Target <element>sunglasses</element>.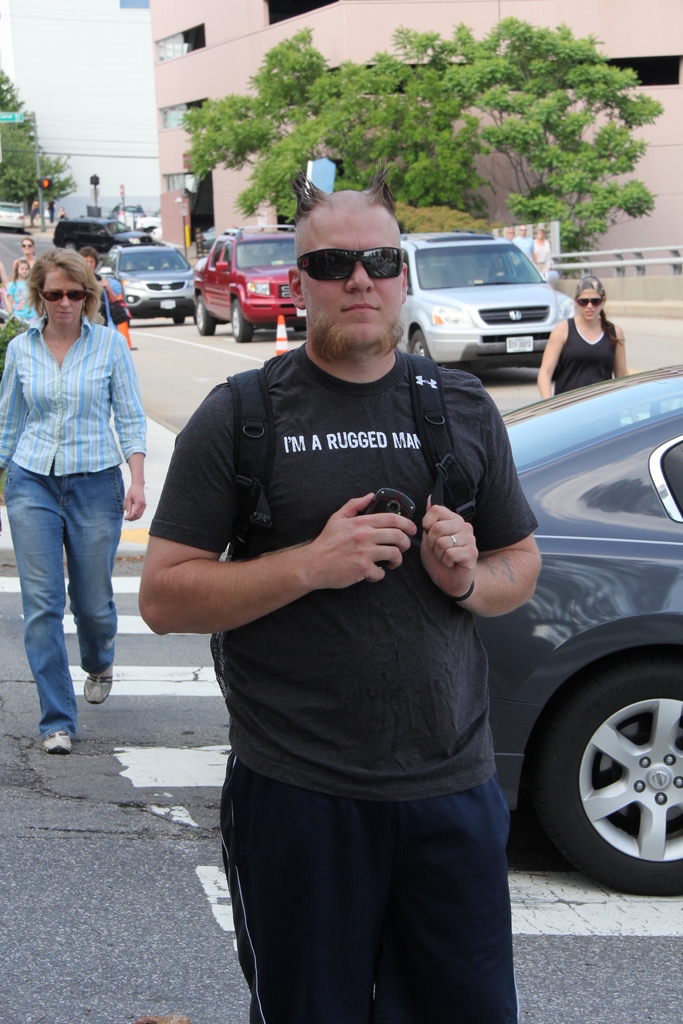
Target region: 575 301 602 308.
